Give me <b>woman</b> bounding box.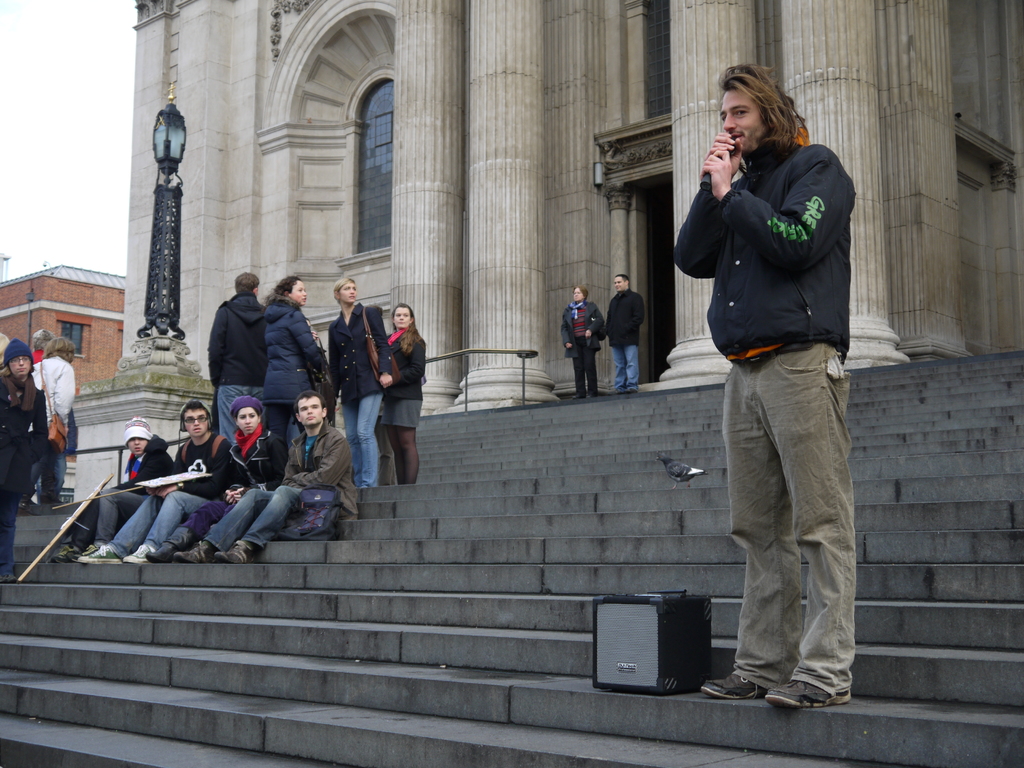
378 304 429 484.
